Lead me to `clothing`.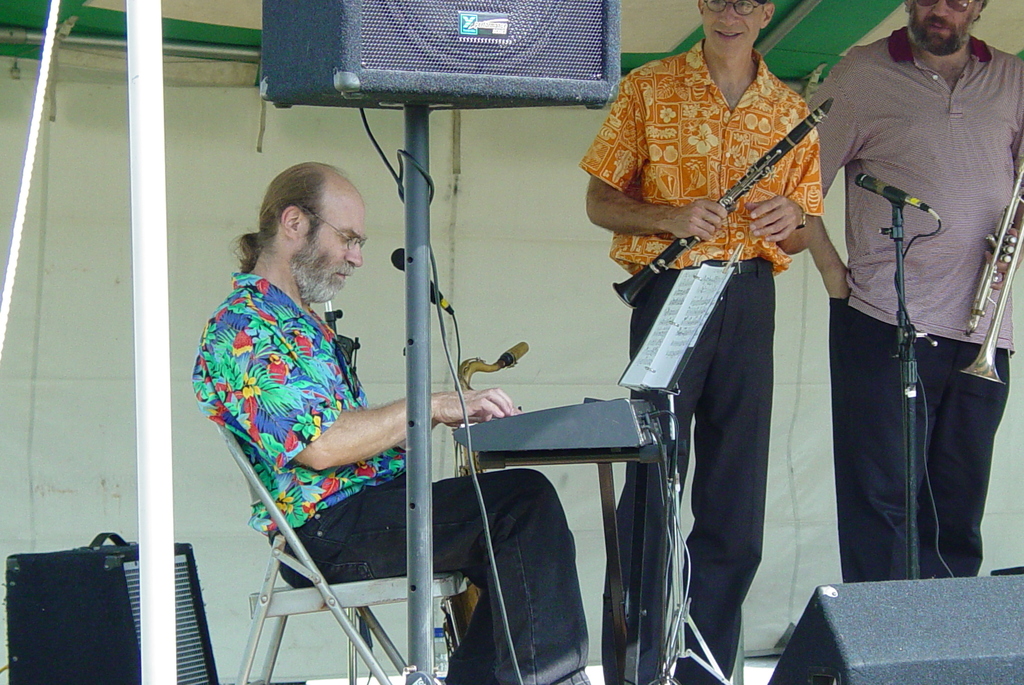
Lead to BBox(180, 278, 604, 684).
